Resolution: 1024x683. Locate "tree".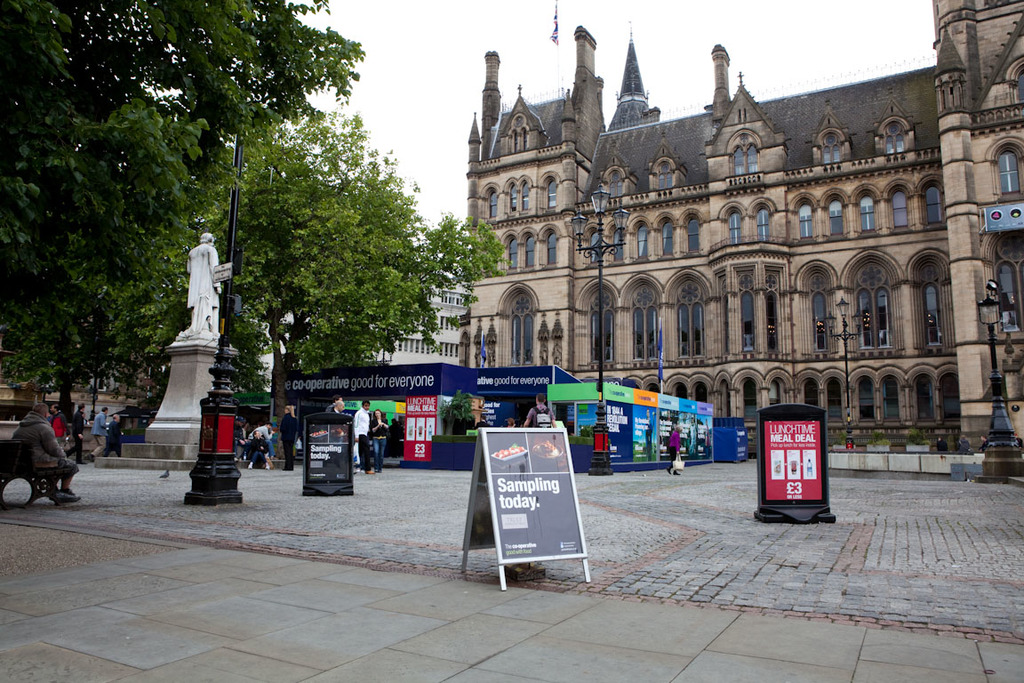
x1=108 y1=106 x2=516 y2=483.
